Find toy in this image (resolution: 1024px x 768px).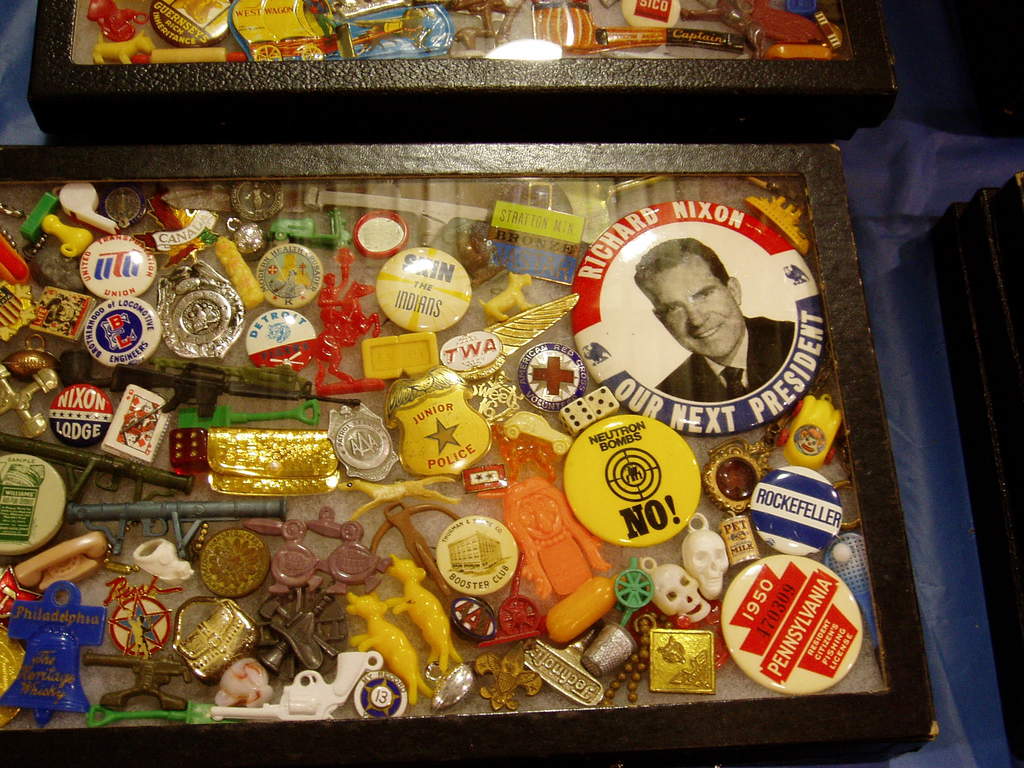
(x1=0, y1=440, x2=197, y2=504).
